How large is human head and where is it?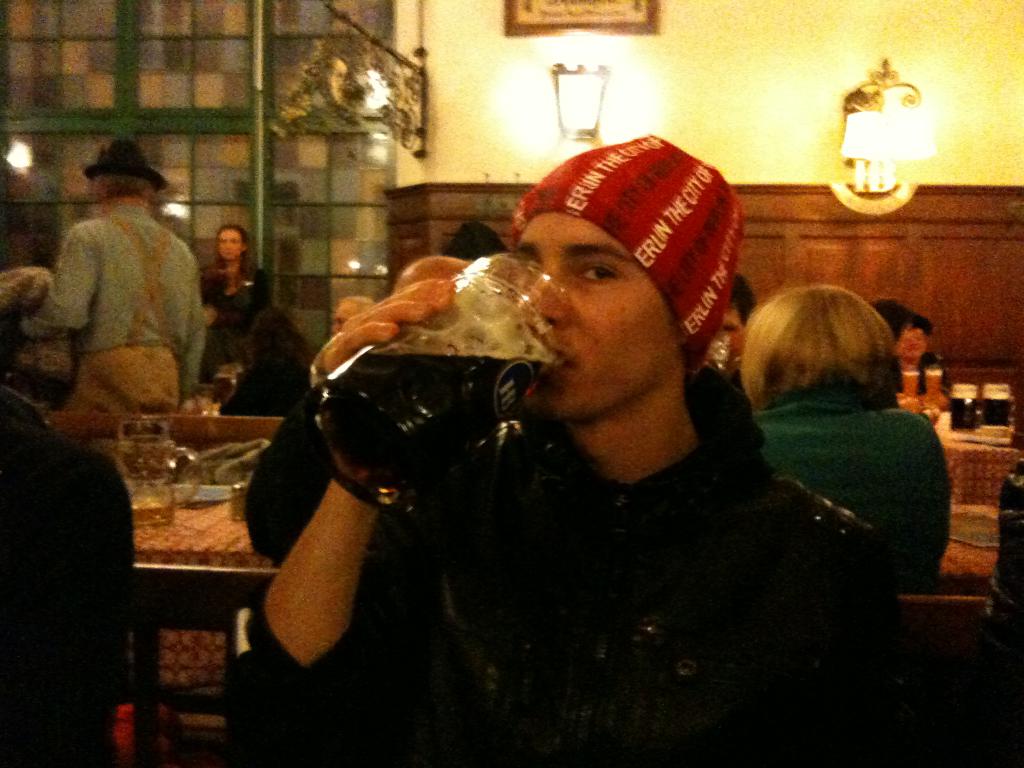
Bounding box: bbox=(510, 131, 742, 426).
